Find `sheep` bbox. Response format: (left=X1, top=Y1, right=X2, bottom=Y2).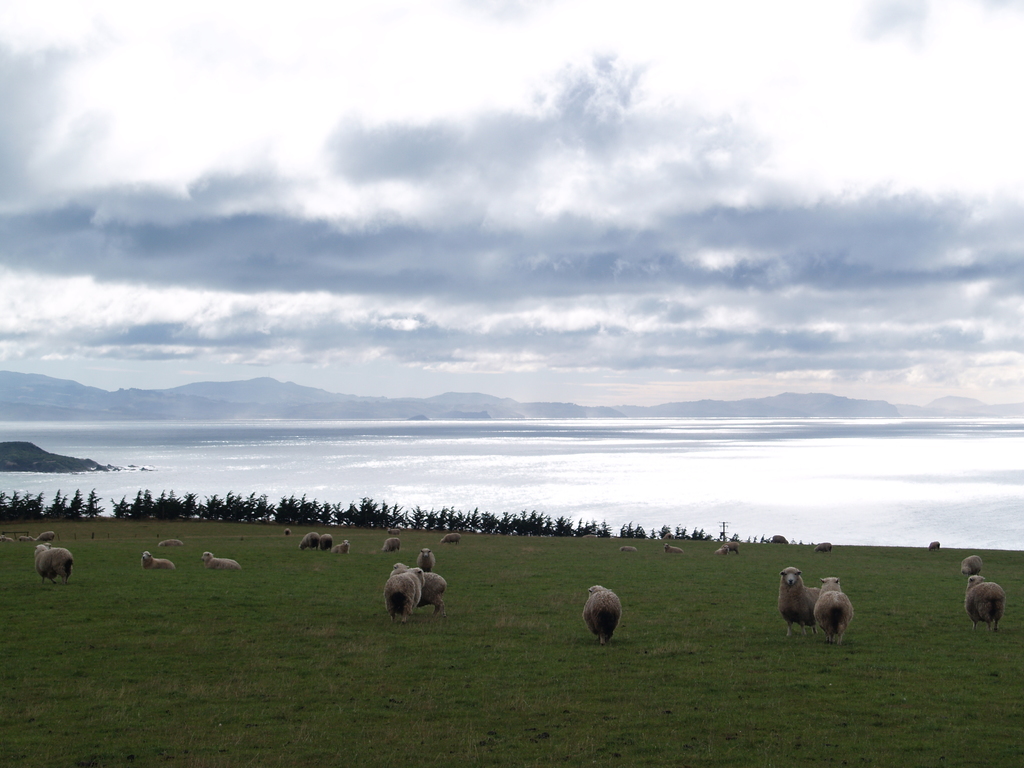
(left=927, top=541, right=939, bottom=553).
